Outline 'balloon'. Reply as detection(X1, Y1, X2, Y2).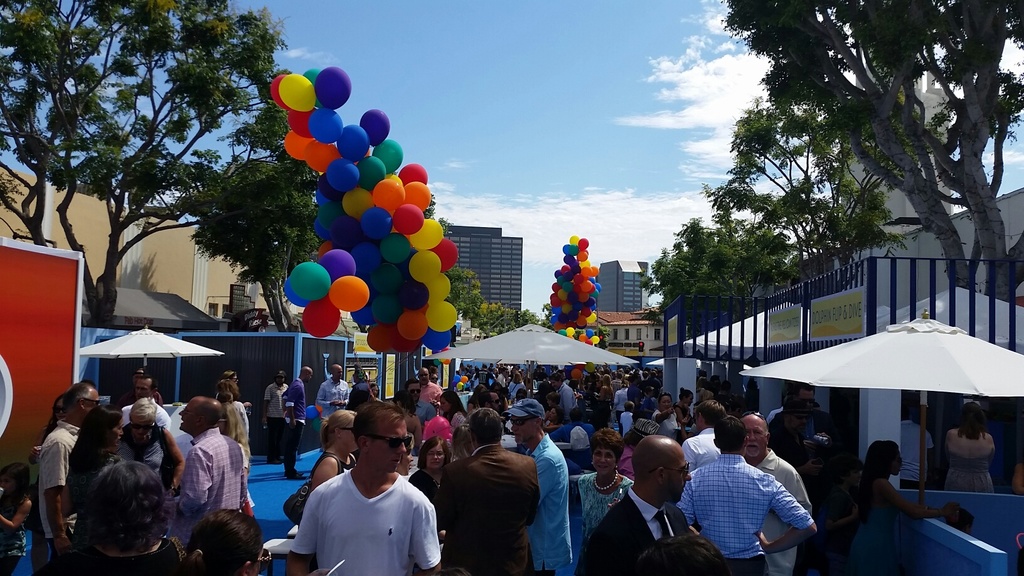
detection(316, 218, 332, 242).
